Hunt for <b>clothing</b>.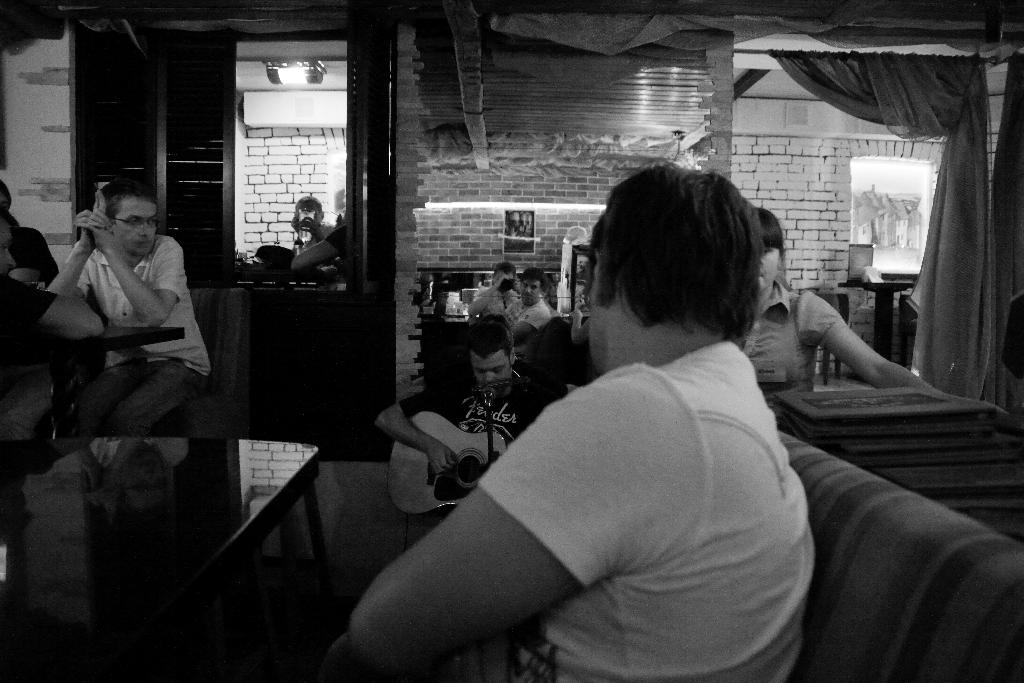
Hunted down at (x1=407, y1=254, x2=825, y2=681).
